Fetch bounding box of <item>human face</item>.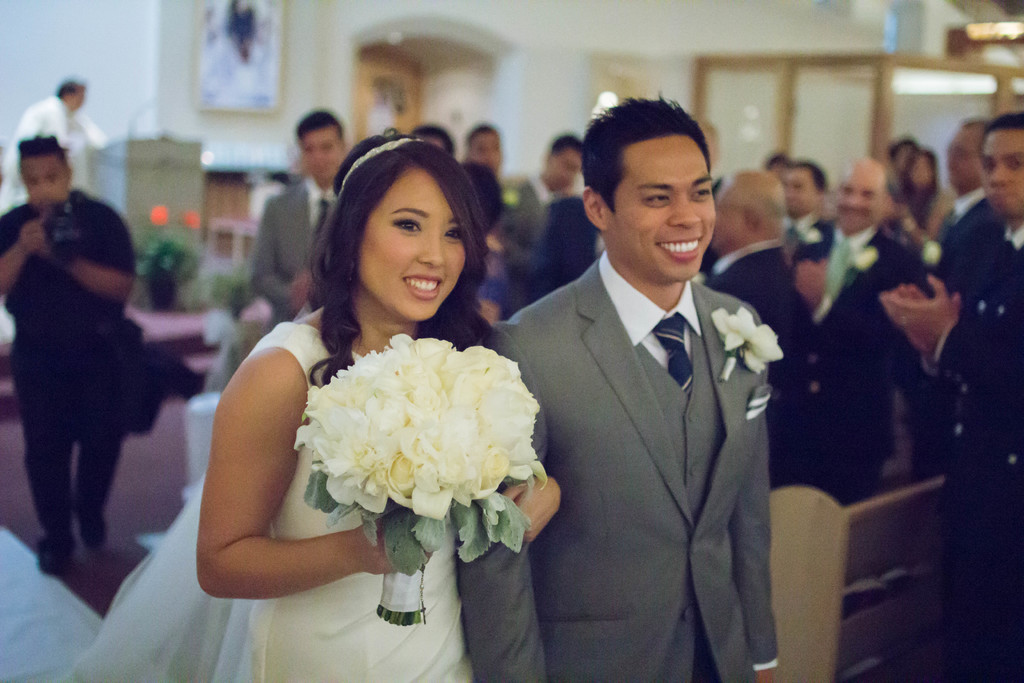
Bbox: (783,163,822,216).
